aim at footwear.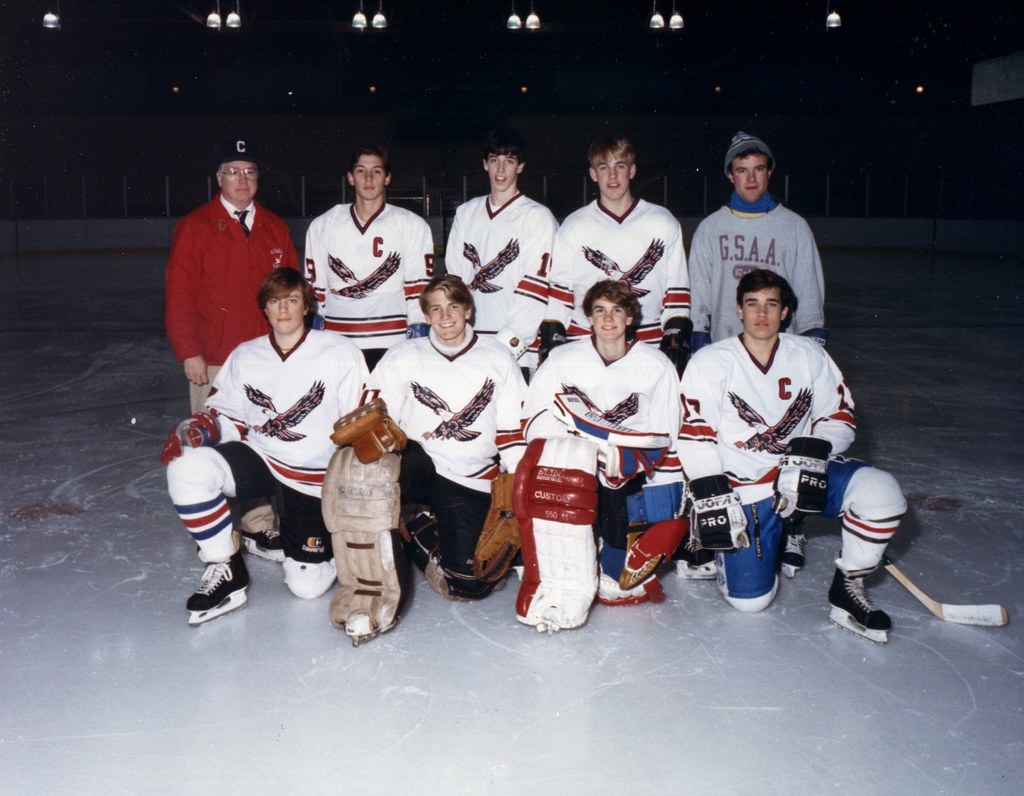
Aimed at BBox(238, 527, 282, 561).
